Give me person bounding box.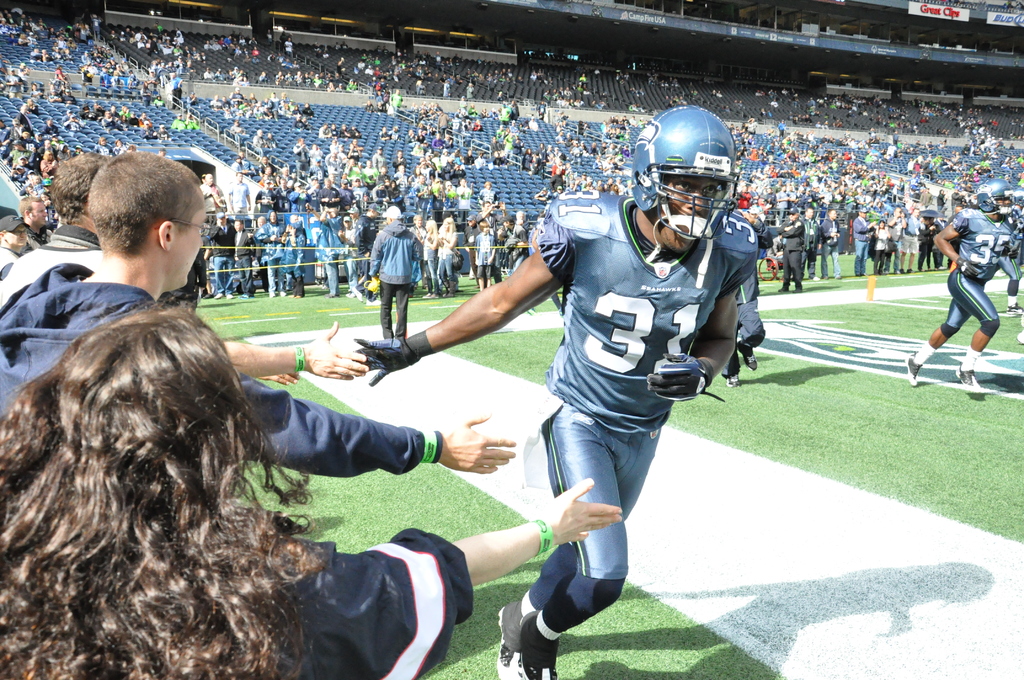
[2, 152, 100, 309].
